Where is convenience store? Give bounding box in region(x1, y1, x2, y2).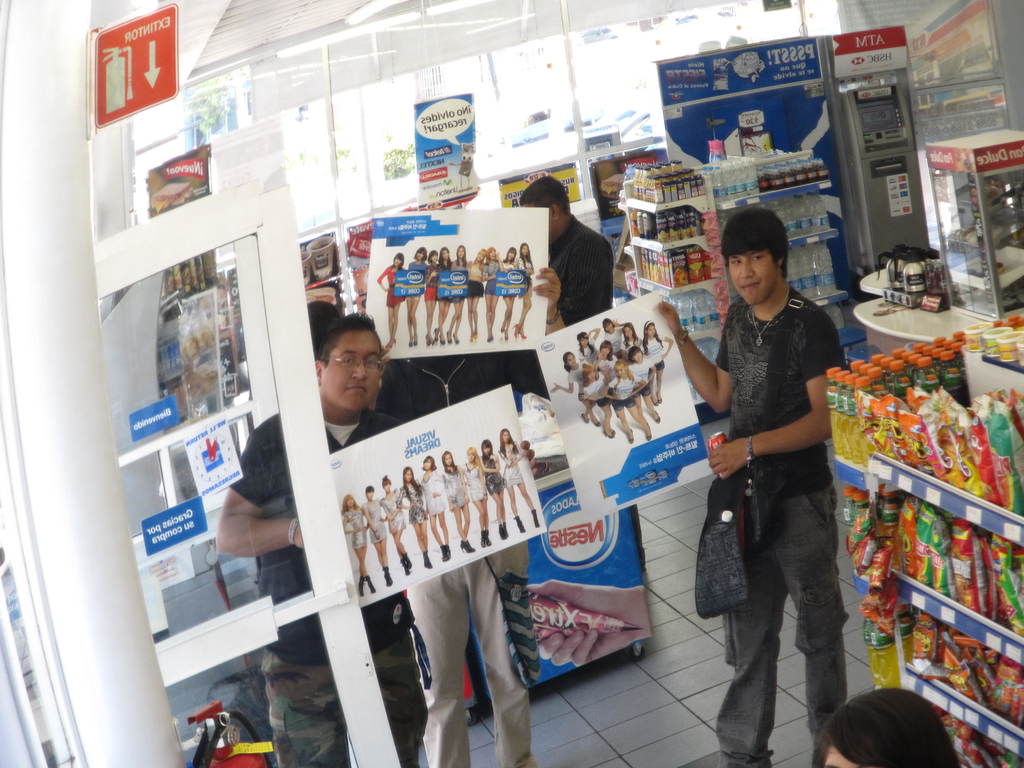
region(0, 4, 1023, 751).
